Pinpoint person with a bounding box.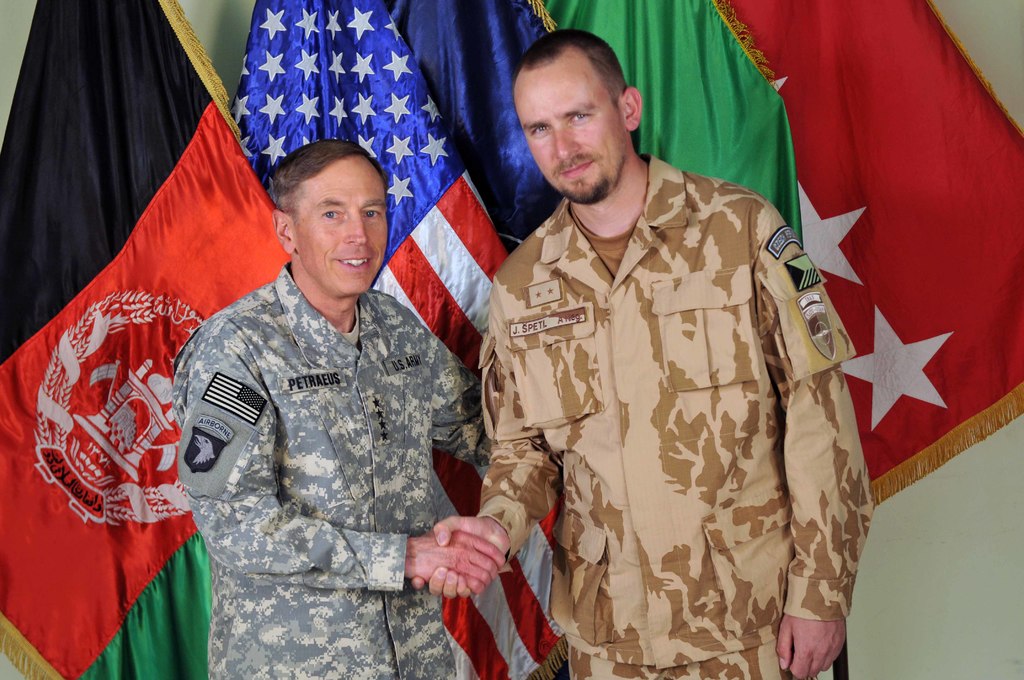
bbox=(173, 135, 490, 679).
